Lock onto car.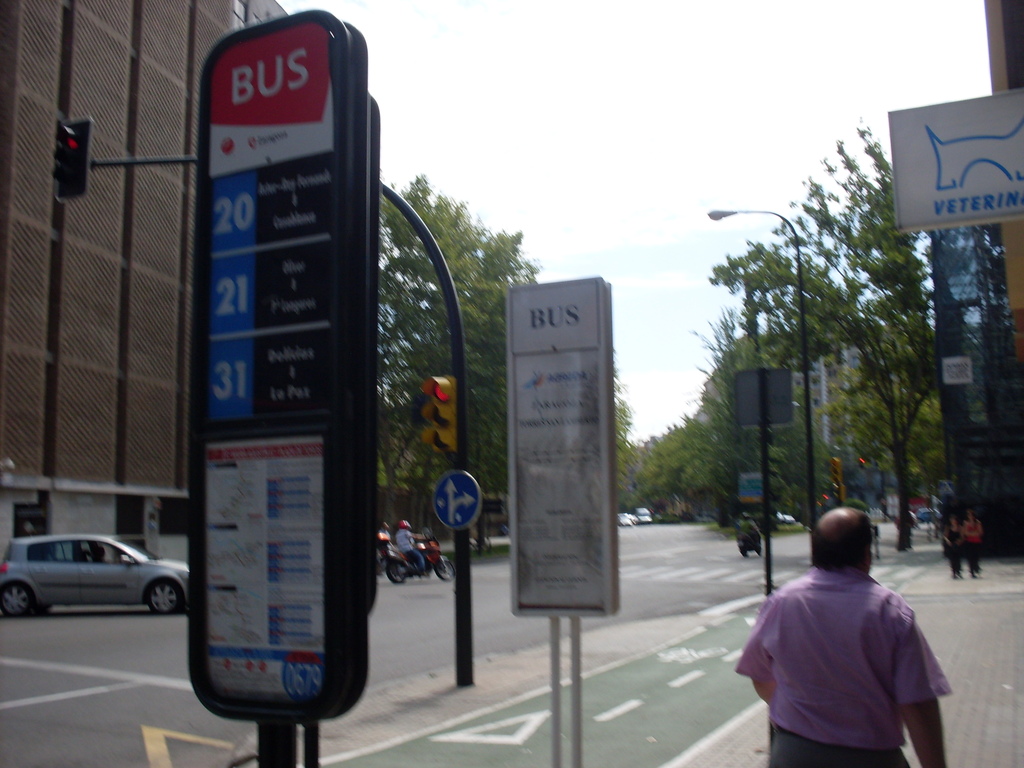
Locked: region(0, 534, 190, 616).
